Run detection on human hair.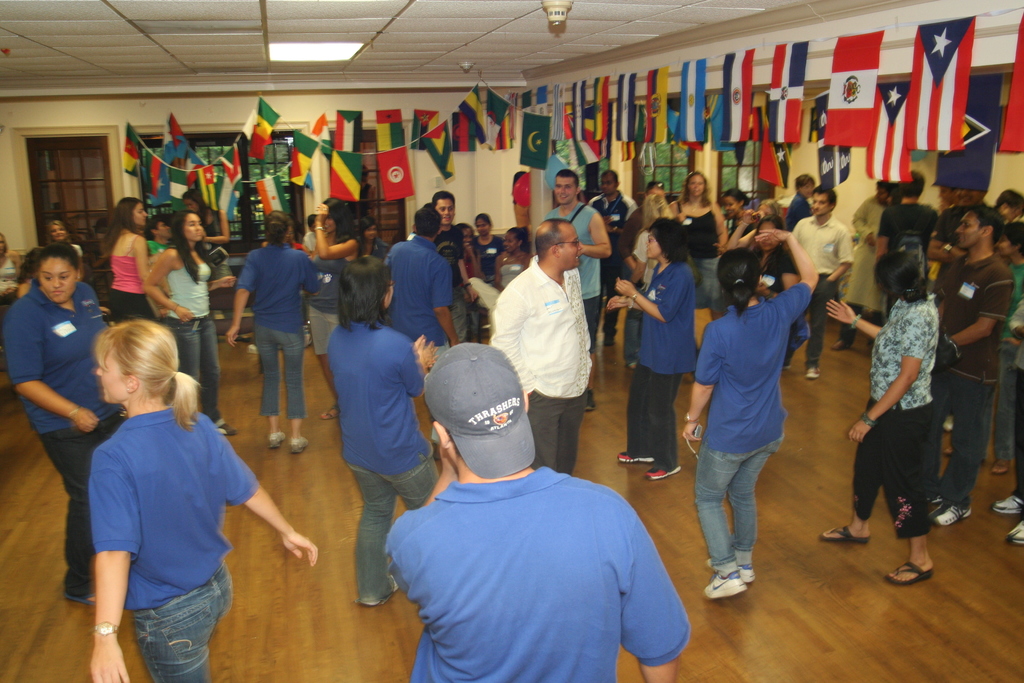
Result: locate(532, 217, 573, 269).
